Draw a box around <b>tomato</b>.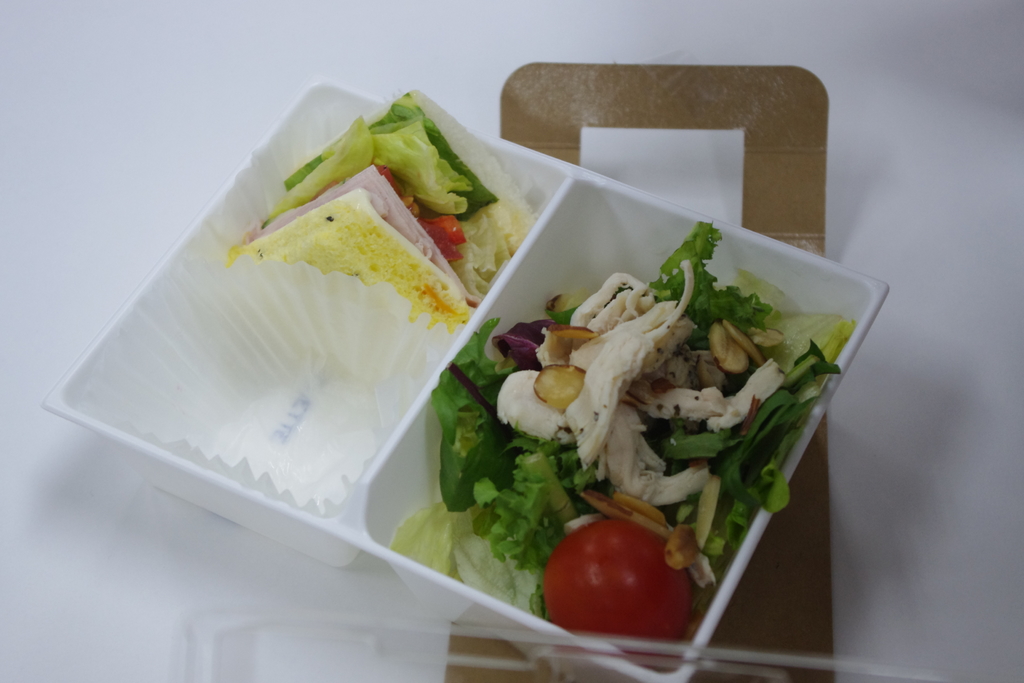
[552,513,705,642].
